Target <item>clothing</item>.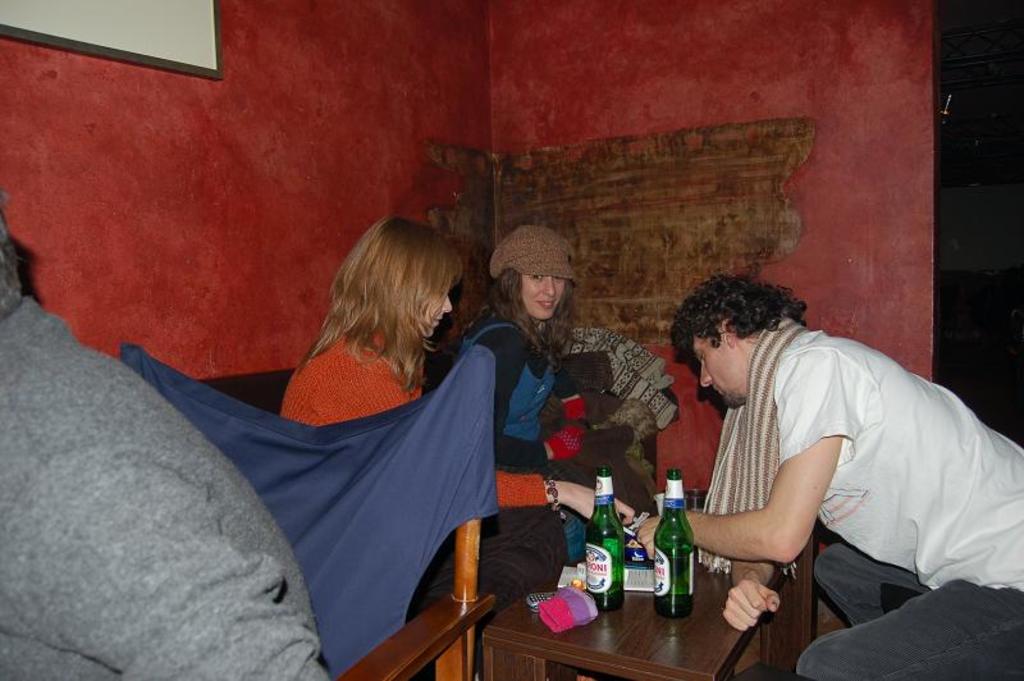
Target region: 448:302:586:544.
